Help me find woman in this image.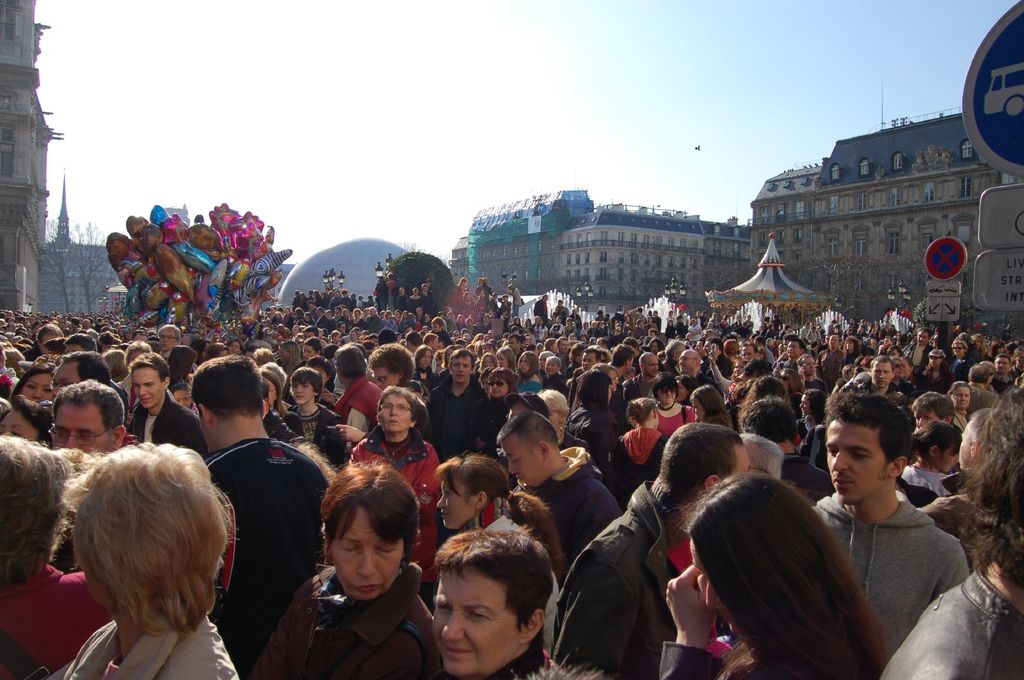
Found it: pyautogui.locateOnScreen(14, 361, 70, 408).
